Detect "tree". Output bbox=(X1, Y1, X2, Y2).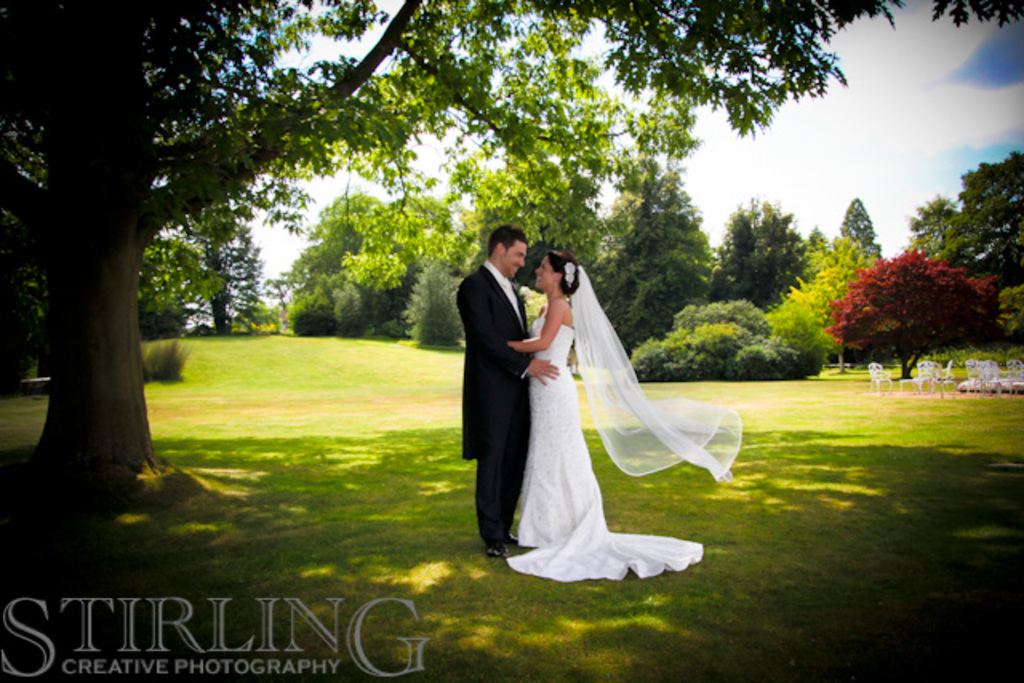
bbox=(749, 200, 840, 317).
